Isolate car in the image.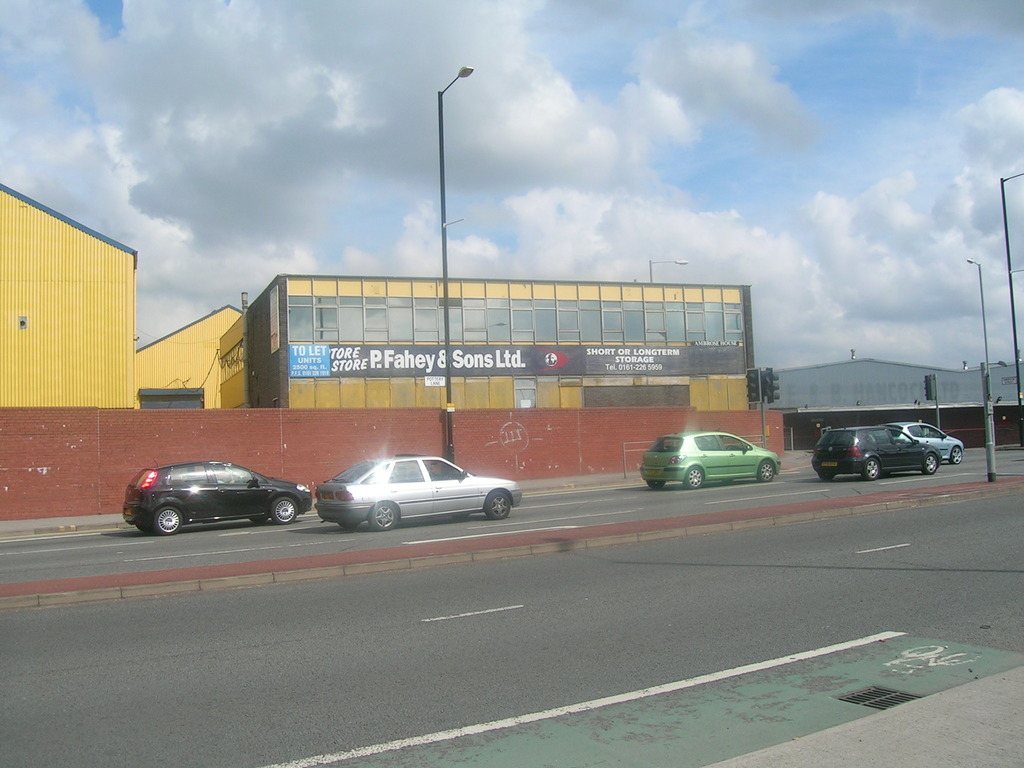
Isolated region: x1=641 y1=428 x2=780 y2=494.
